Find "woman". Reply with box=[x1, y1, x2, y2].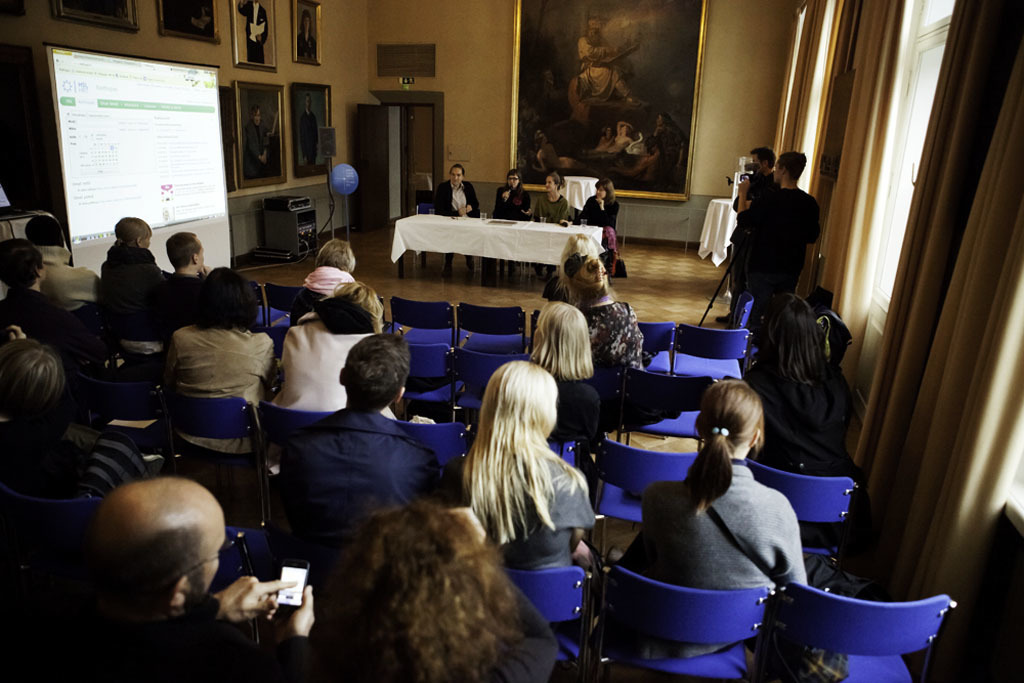
box=[602, 120, 635, 150].
